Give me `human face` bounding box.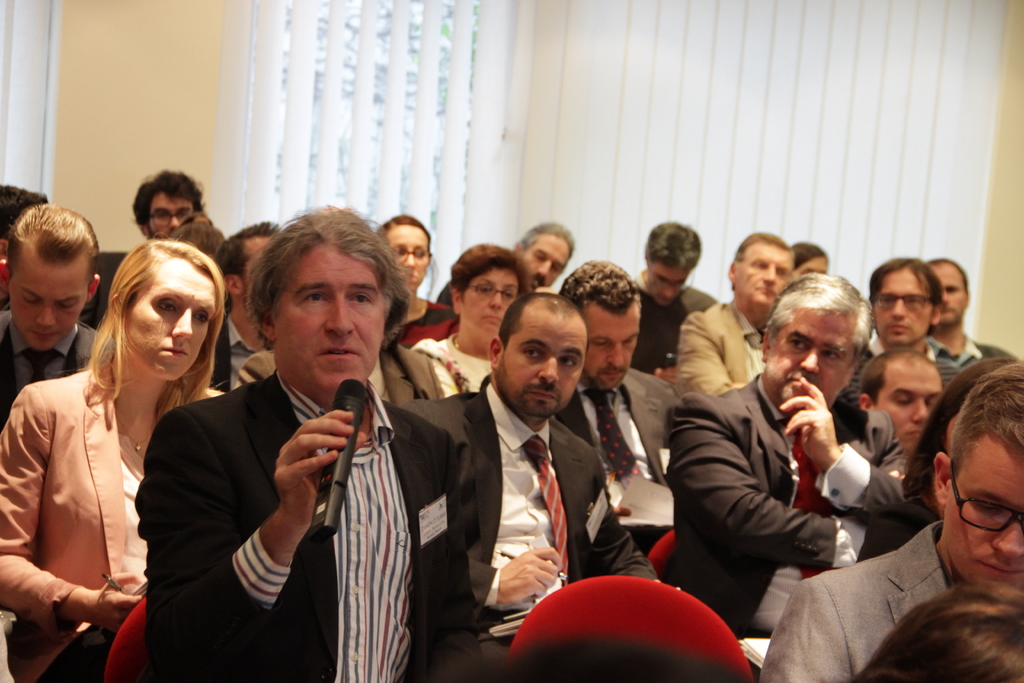
<region>119, 256, 218, 379</region>.
